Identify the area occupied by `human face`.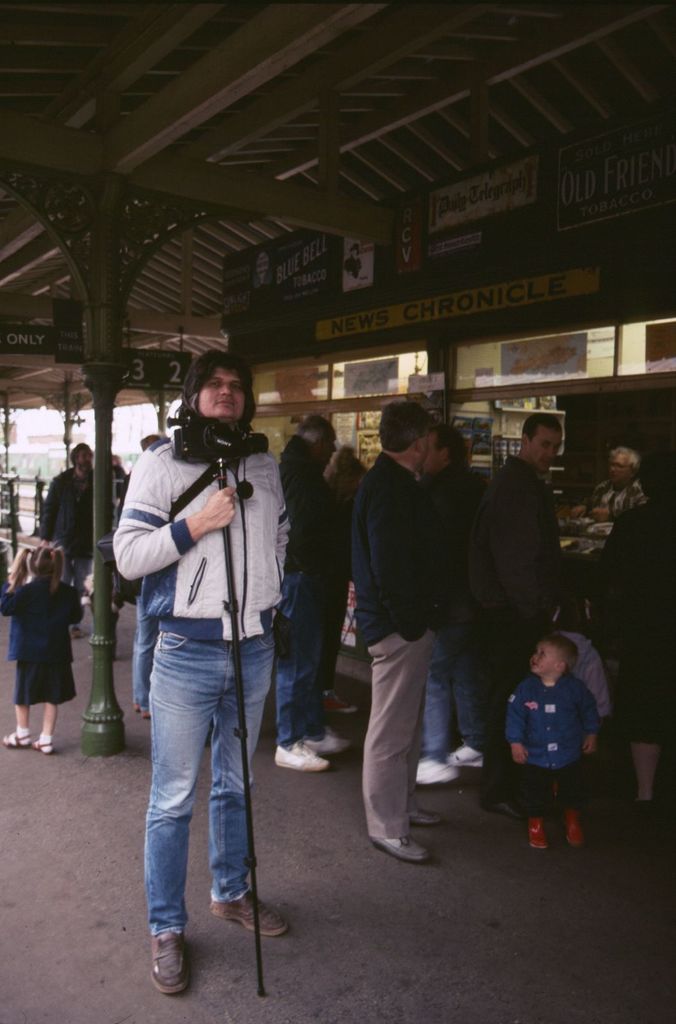
Area: {"x1": 197, "y1": 362, "x2": 245, "y2": 414}.
